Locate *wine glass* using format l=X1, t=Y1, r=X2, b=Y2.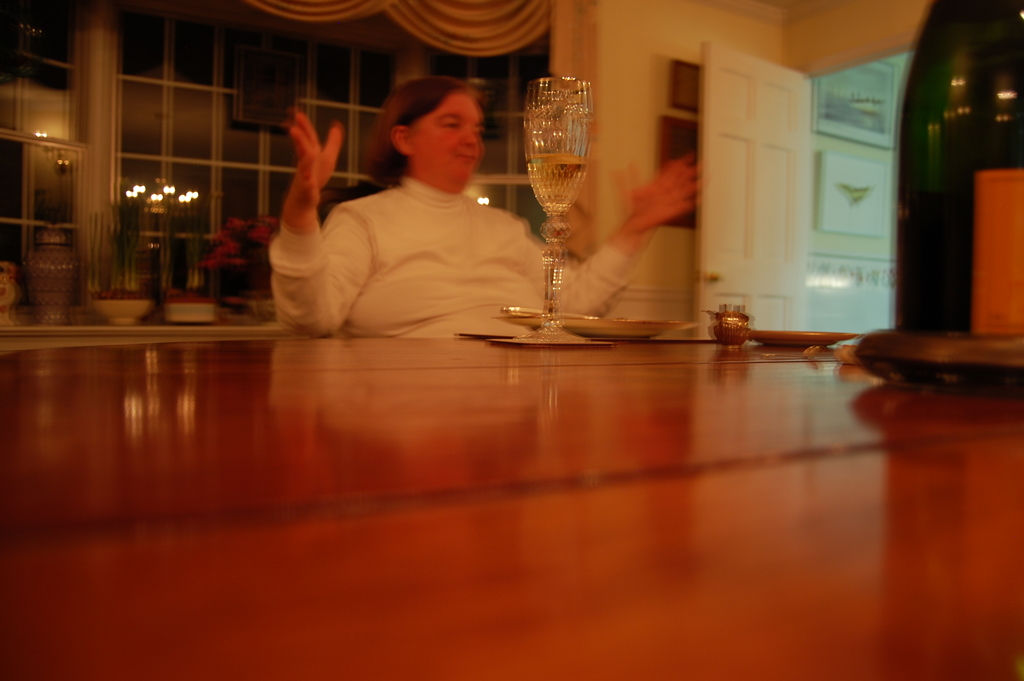
l=490, t=78, r=605, b=349.
